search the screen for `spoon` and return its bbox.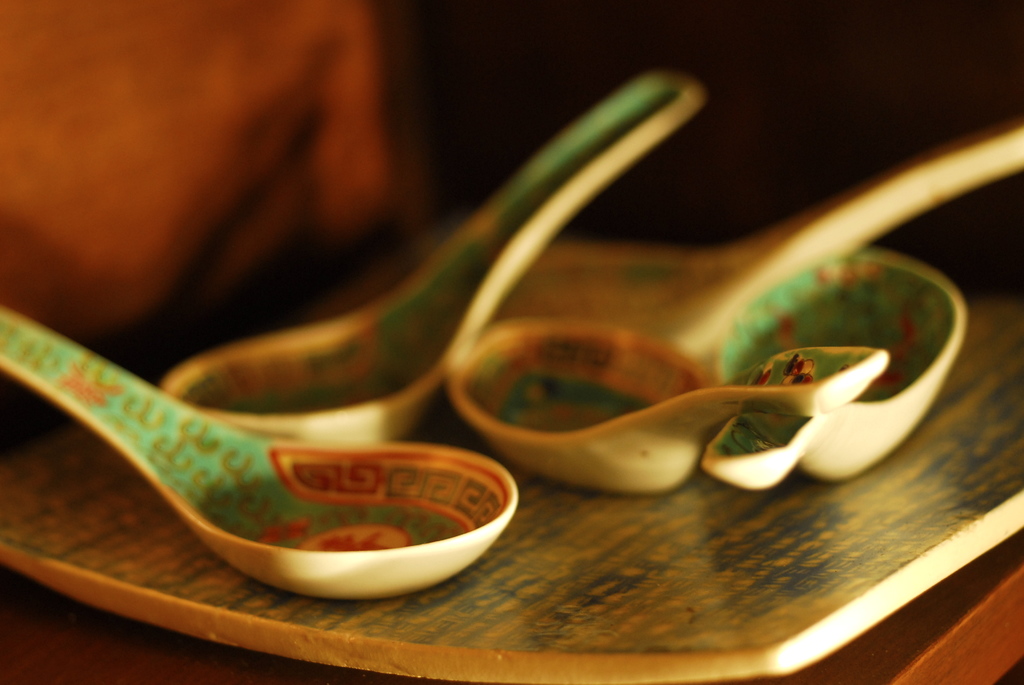
Found: <bbox>0, 310, 513, 602</bbox>.
